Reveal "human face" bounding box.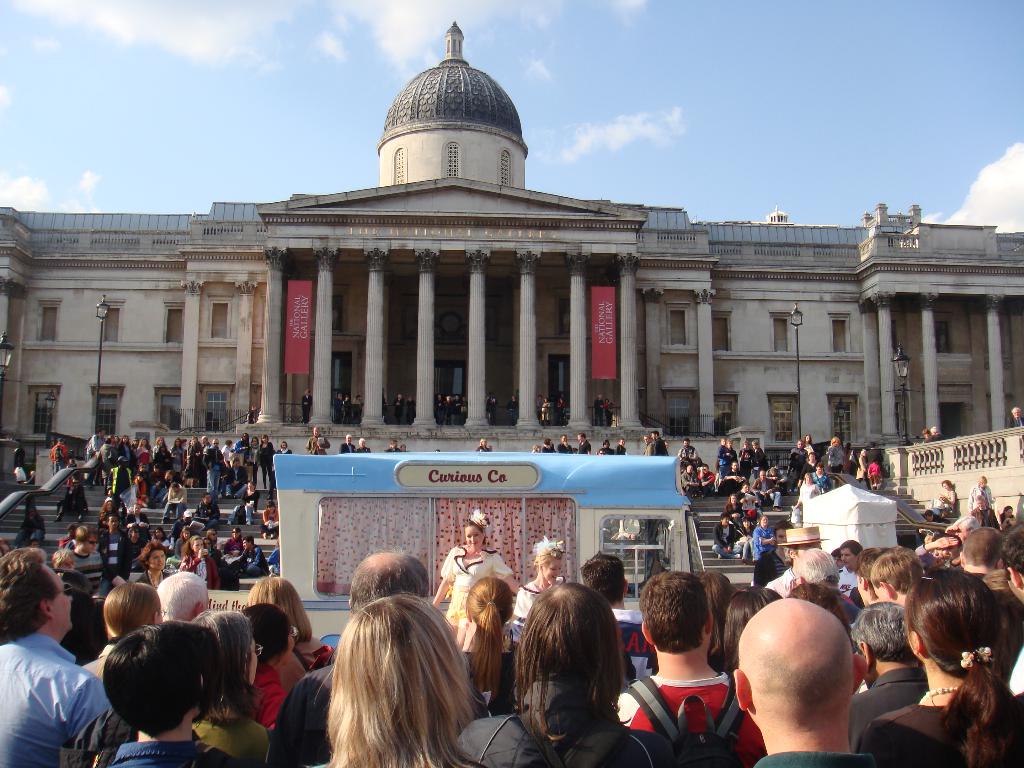
Revealed: pyautogui.locateOnScreen(605, 399, 610, 400).
